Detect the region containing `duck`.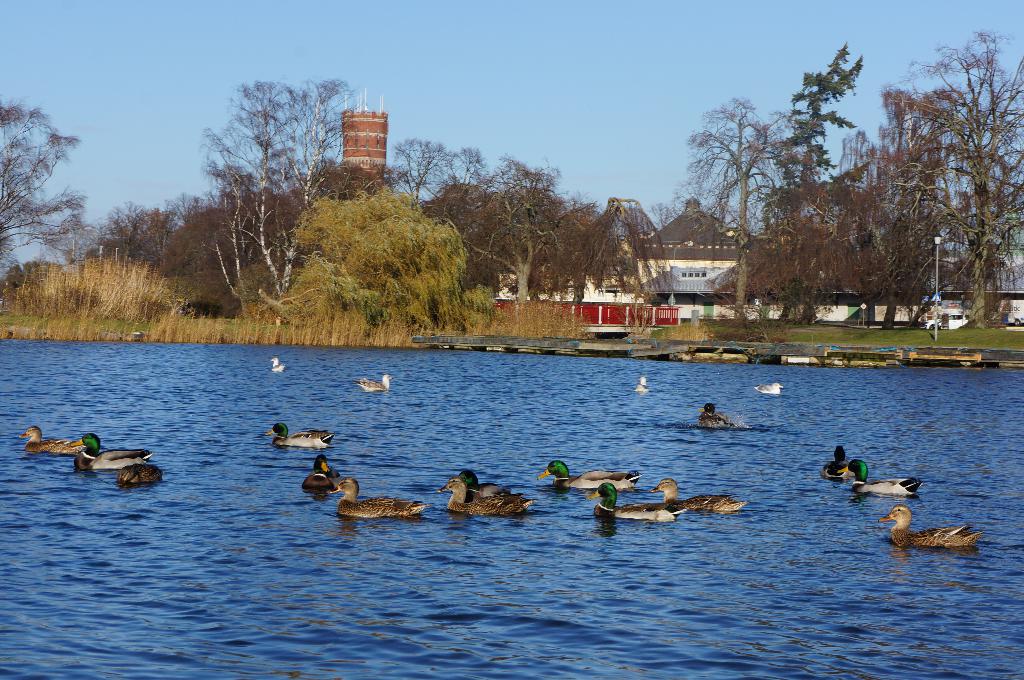
l=543, t=455, r=642, b=496.
